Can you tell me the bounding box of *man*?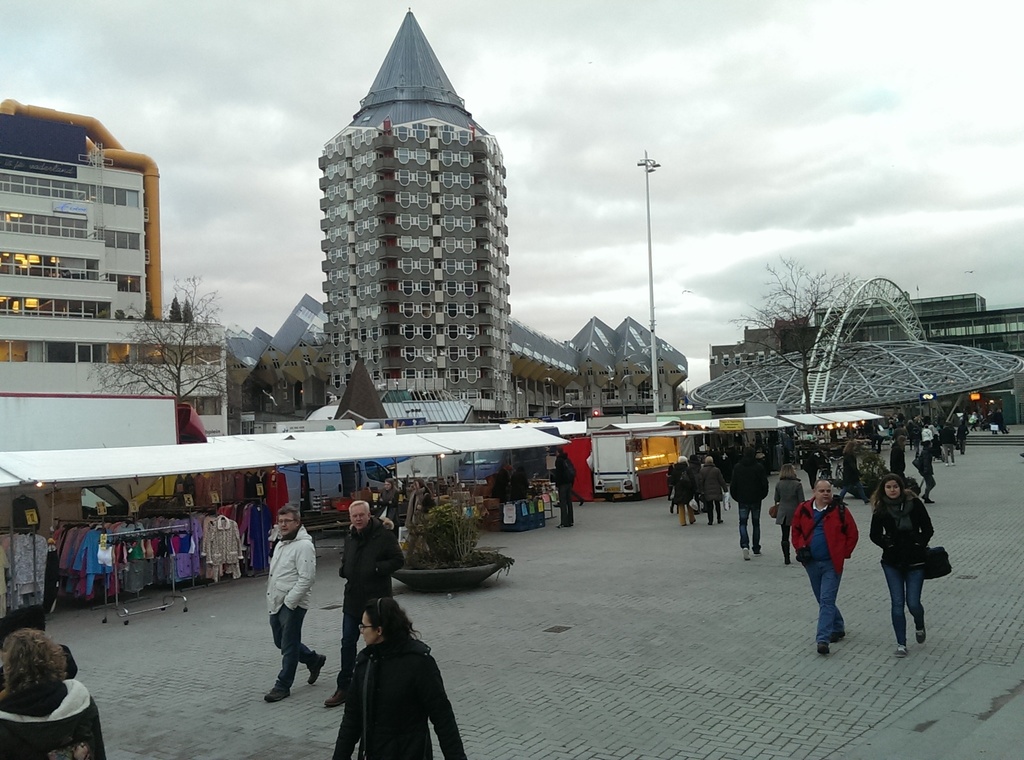
(x1=791, y1=480, x2=858, y2=654).
